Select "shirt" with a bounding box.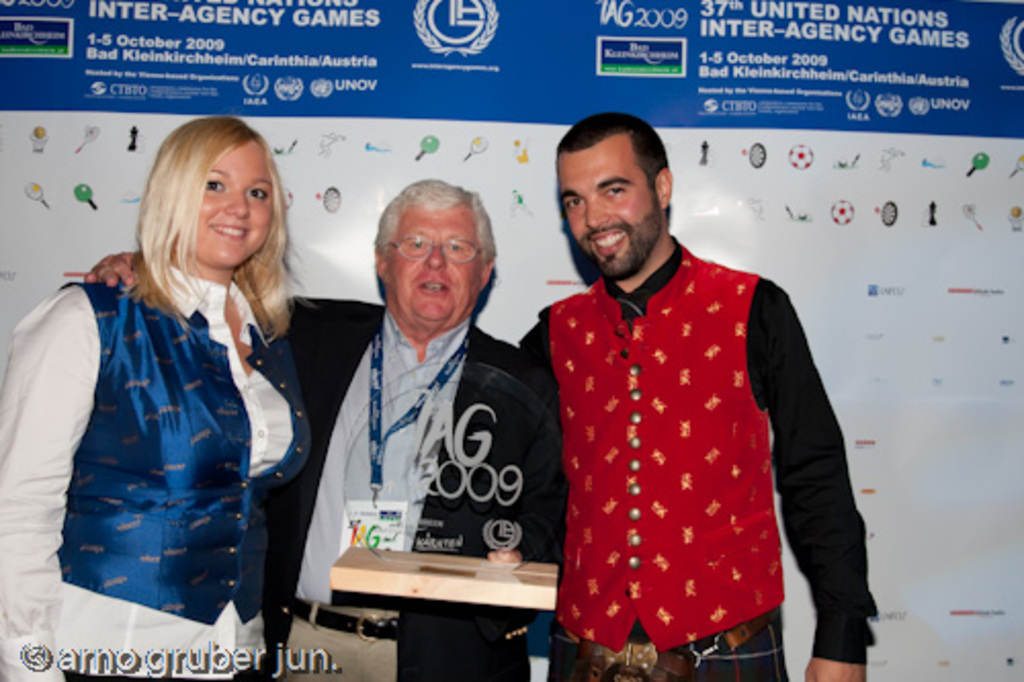
[514, 233, 879, 662].
